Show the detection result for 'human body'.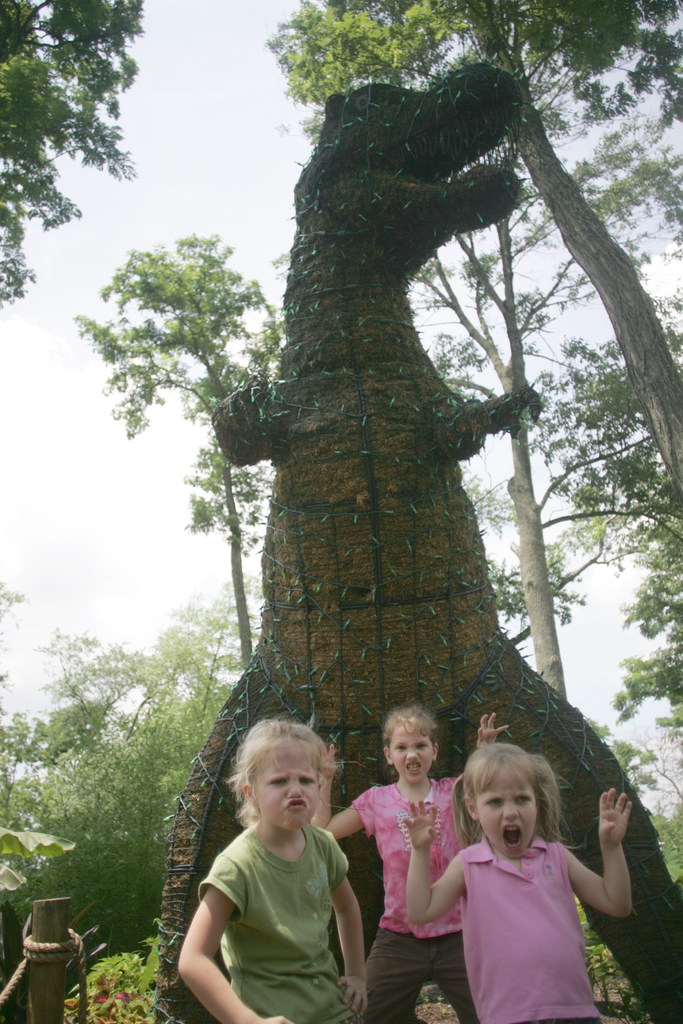
<bbox>406, 745, 631, 1023</bbox>.
